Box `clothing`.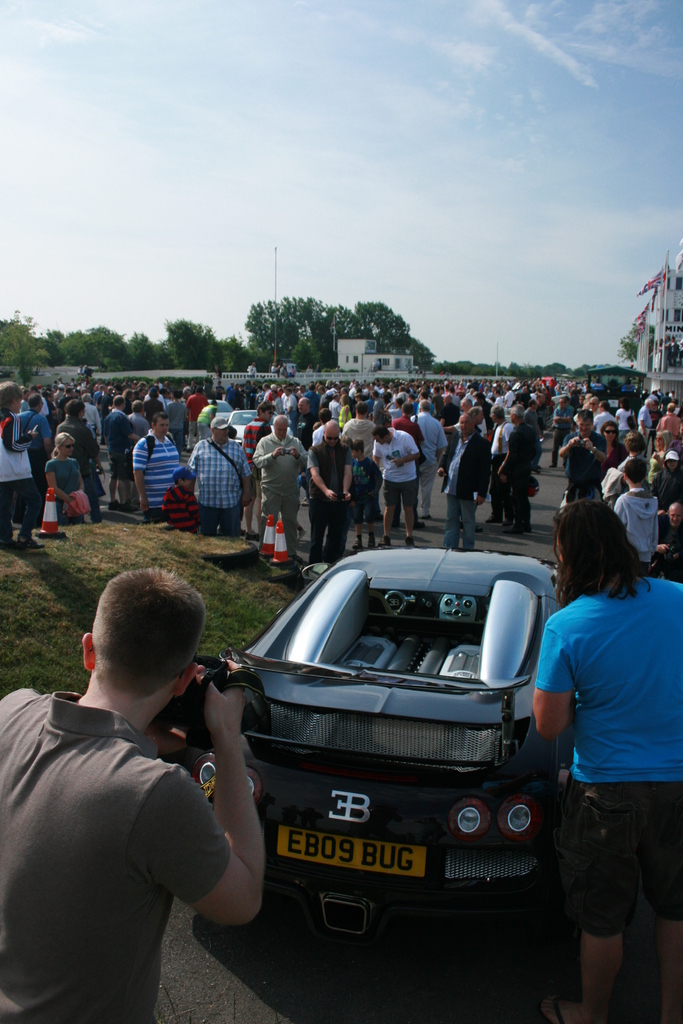
x1=294, y1=412, x2=315, y2=444.
